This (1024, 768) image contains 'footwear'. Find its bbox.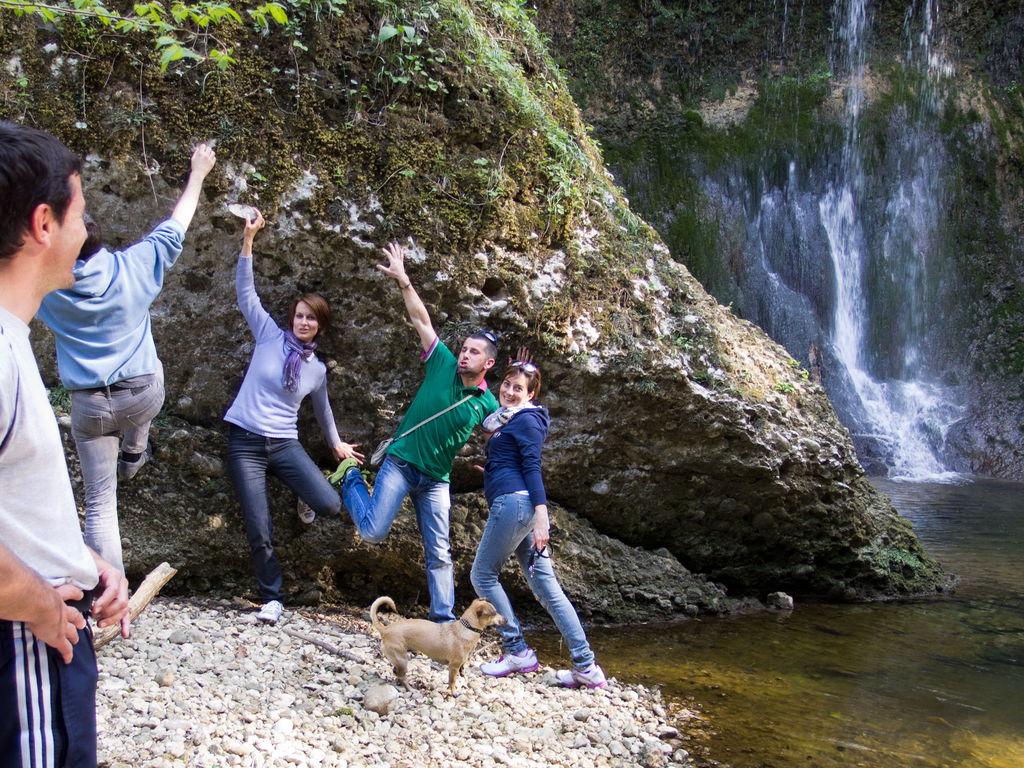
<region>319, 458, 365, 486</region>.
